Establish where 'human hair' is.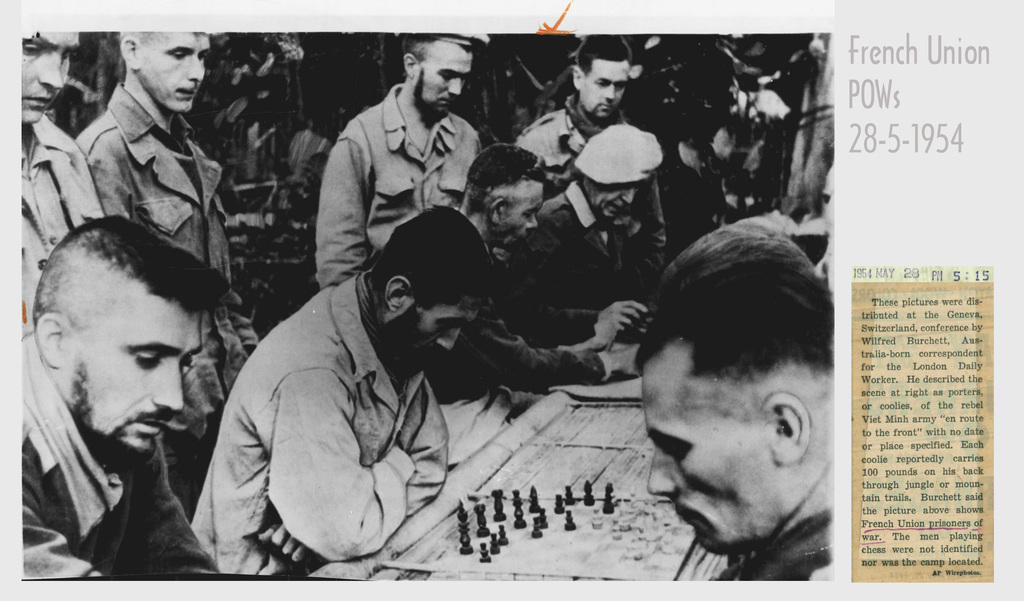
Established at (467,145,547,206).
